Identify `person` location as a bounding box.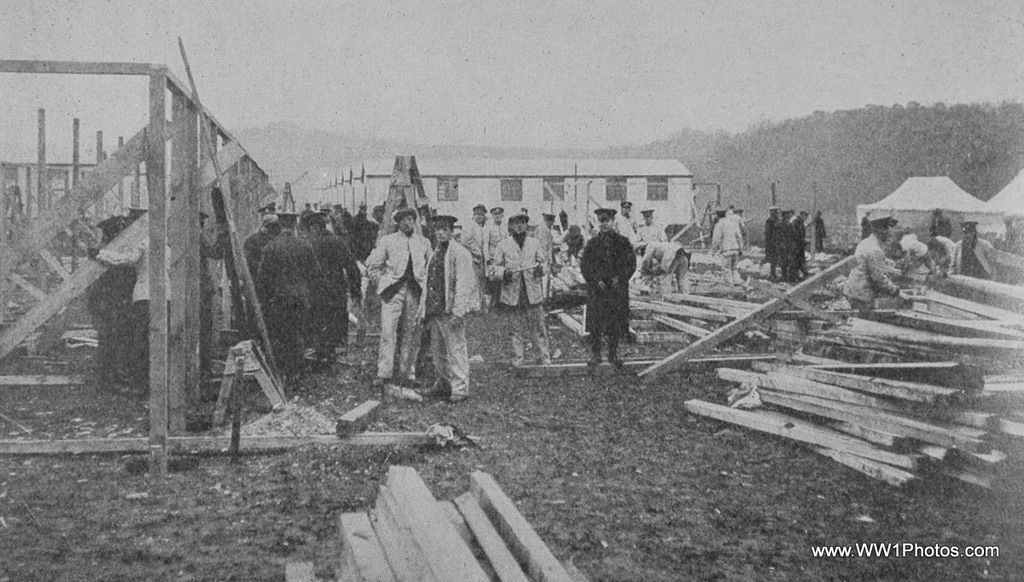
<region>346, 205, 385, 263</region>.
